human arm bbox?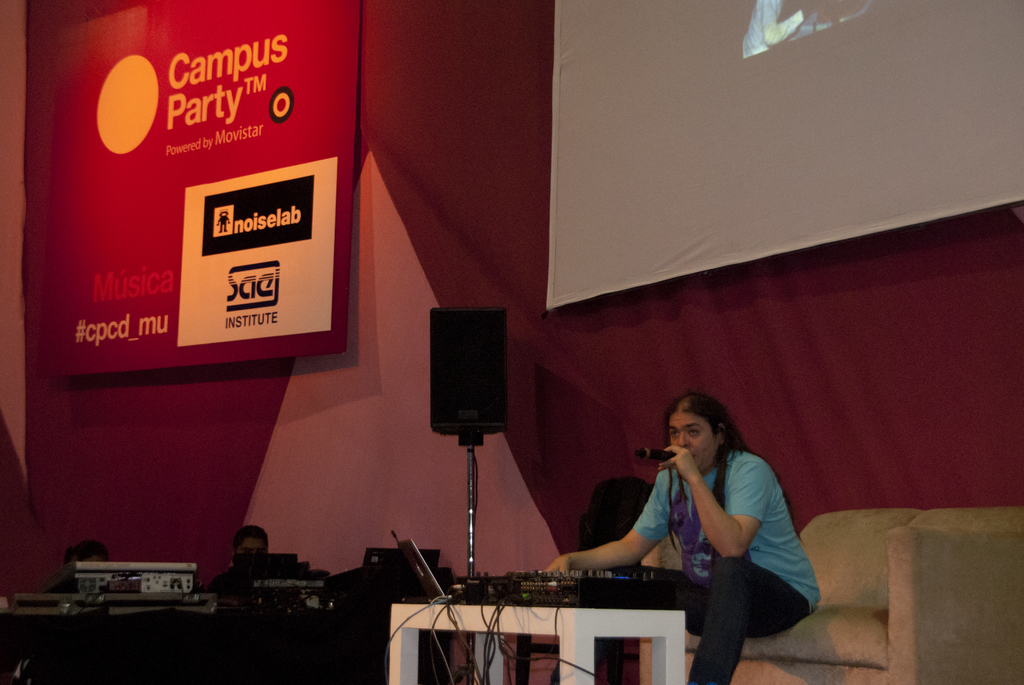
pyautogui.locateOnScreen(536, 468, 673, 579)
